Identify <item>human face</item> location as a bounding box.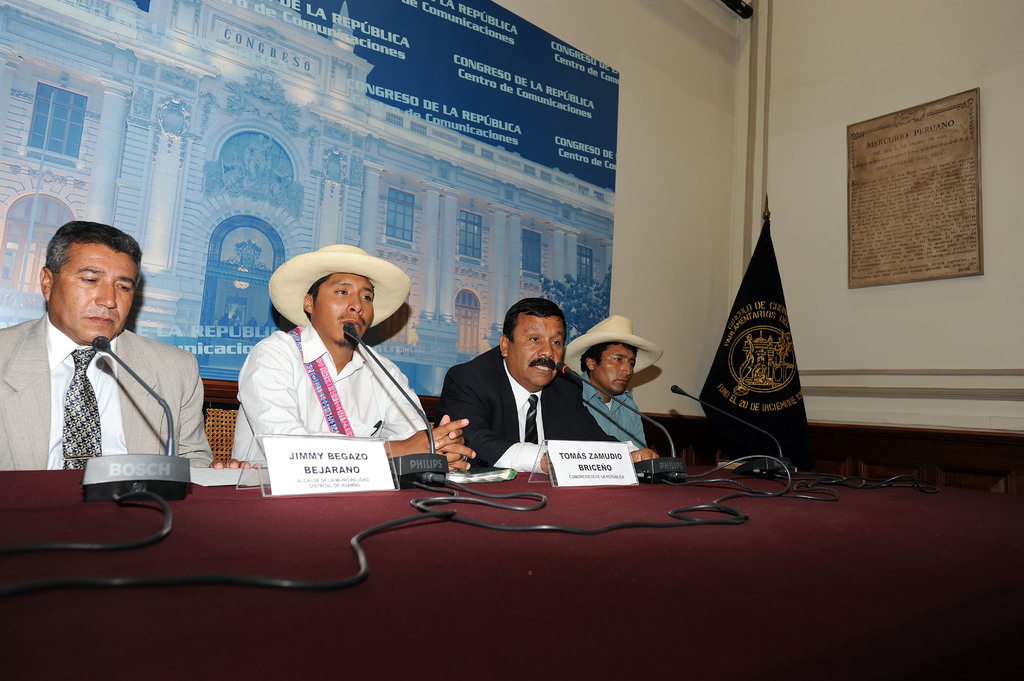
select_region(312, 273, 372, 342).
